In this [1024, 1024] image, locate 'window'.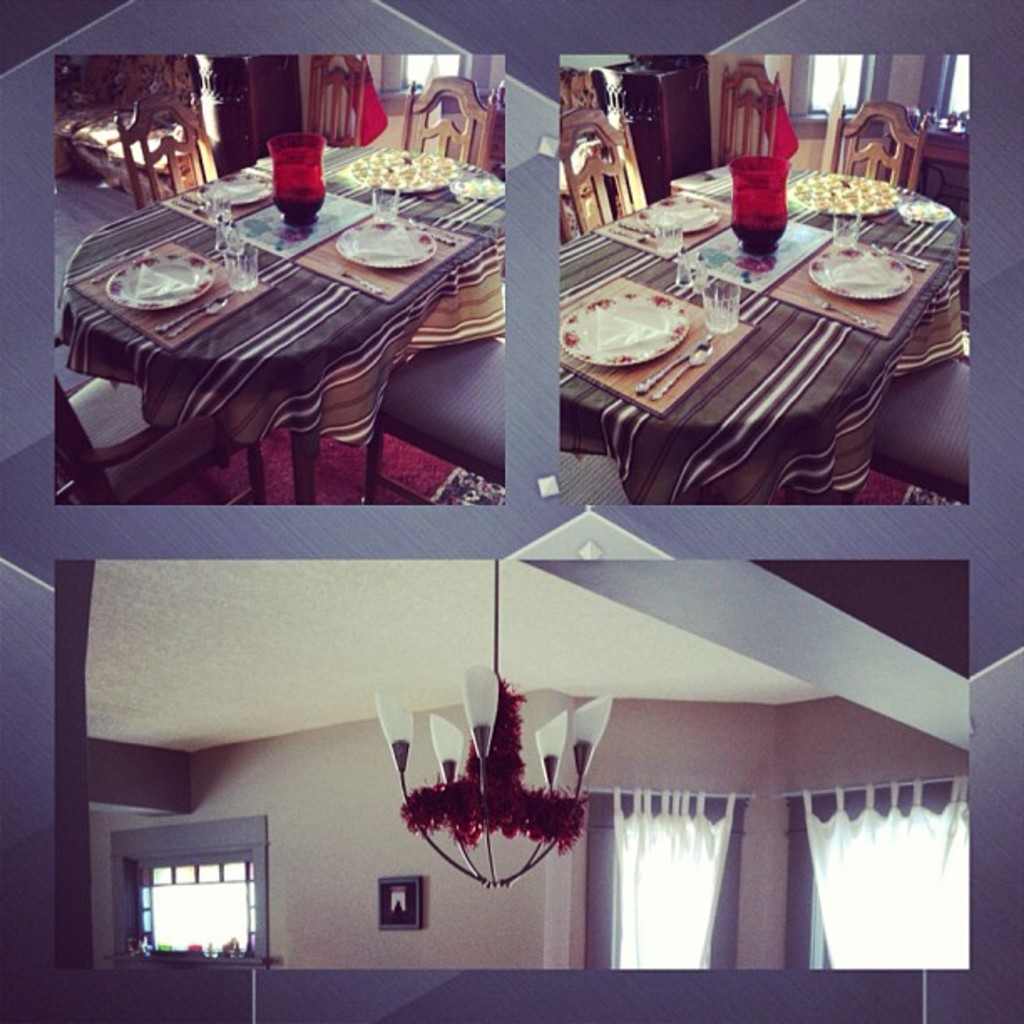
Bounding box: Rect(131, 832, 269, 970).
